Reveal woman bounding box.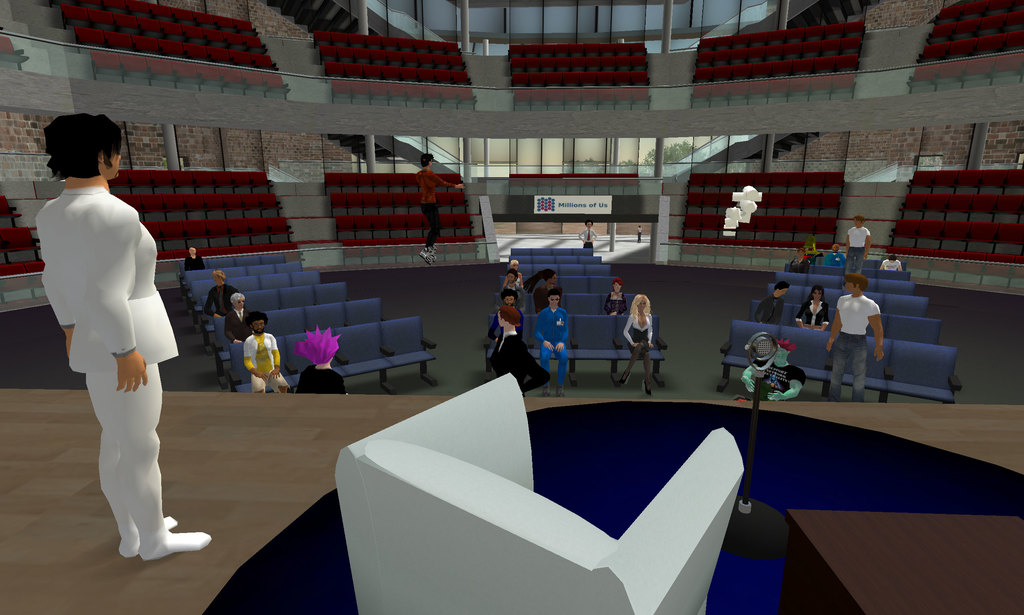
Revealed: select_region(526, 270, 561, 311).
